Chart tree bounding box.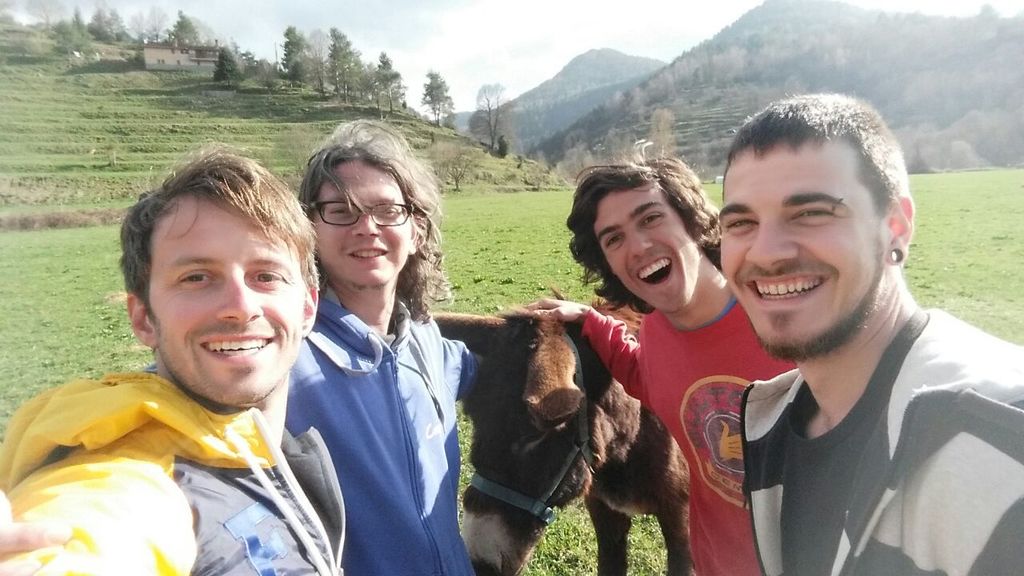
Charted: {"left": 293, "top": 25, "right": 336, "bottom": 98}.
